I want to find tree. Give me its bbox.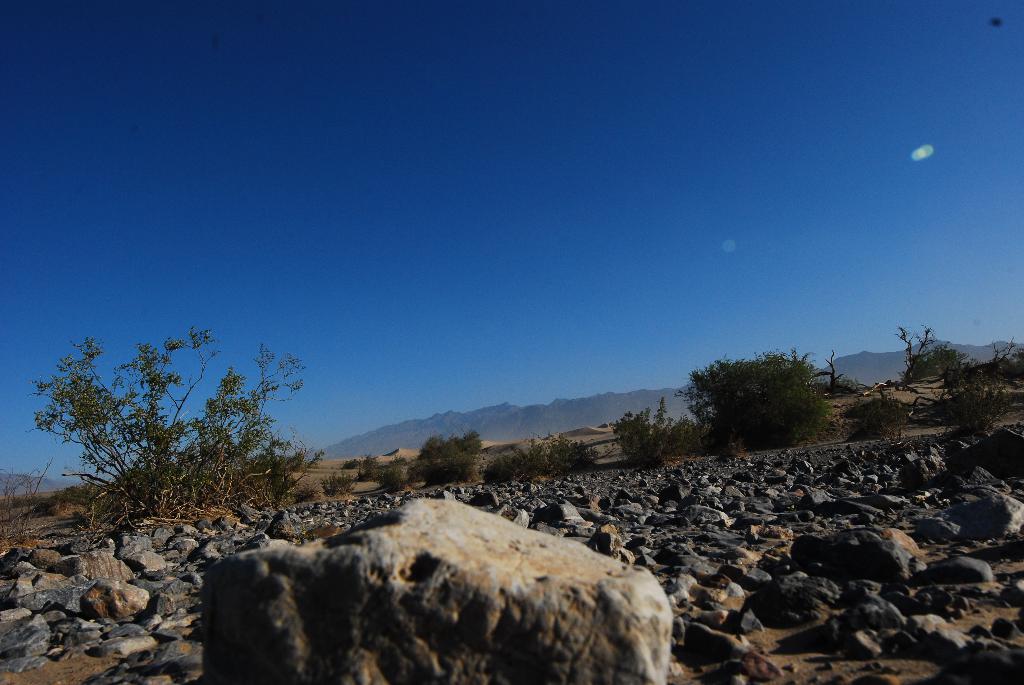
(left=618, top=398, right=686, bottom=464).
